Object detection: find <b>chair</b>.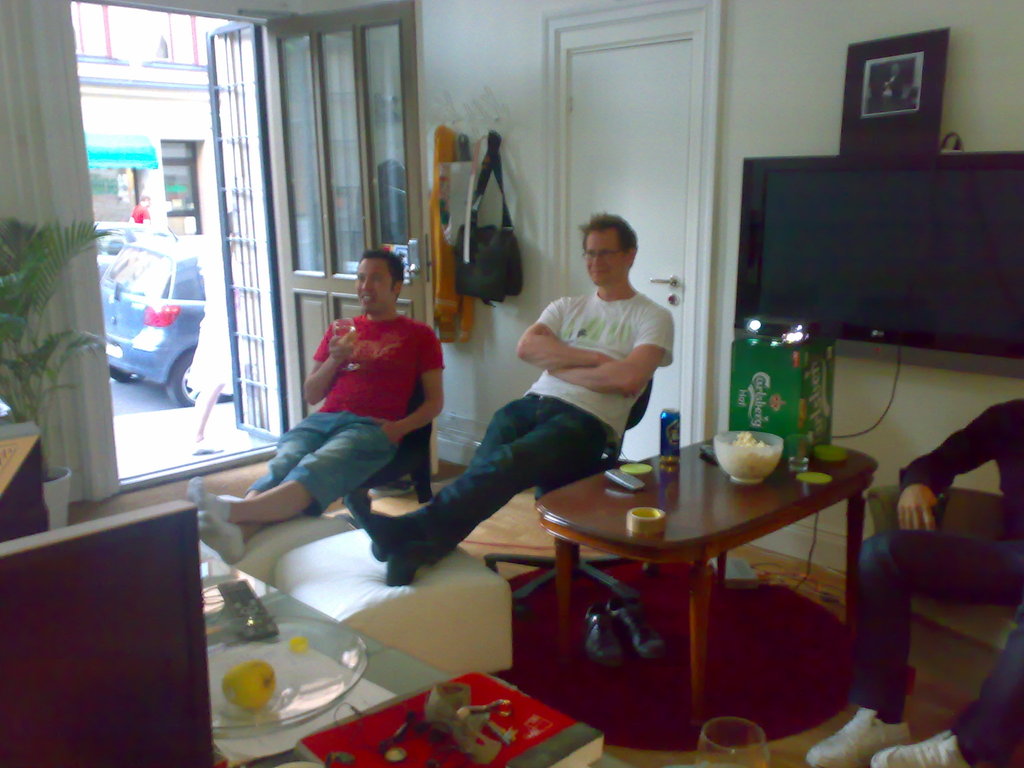
[483,373,655,620].
